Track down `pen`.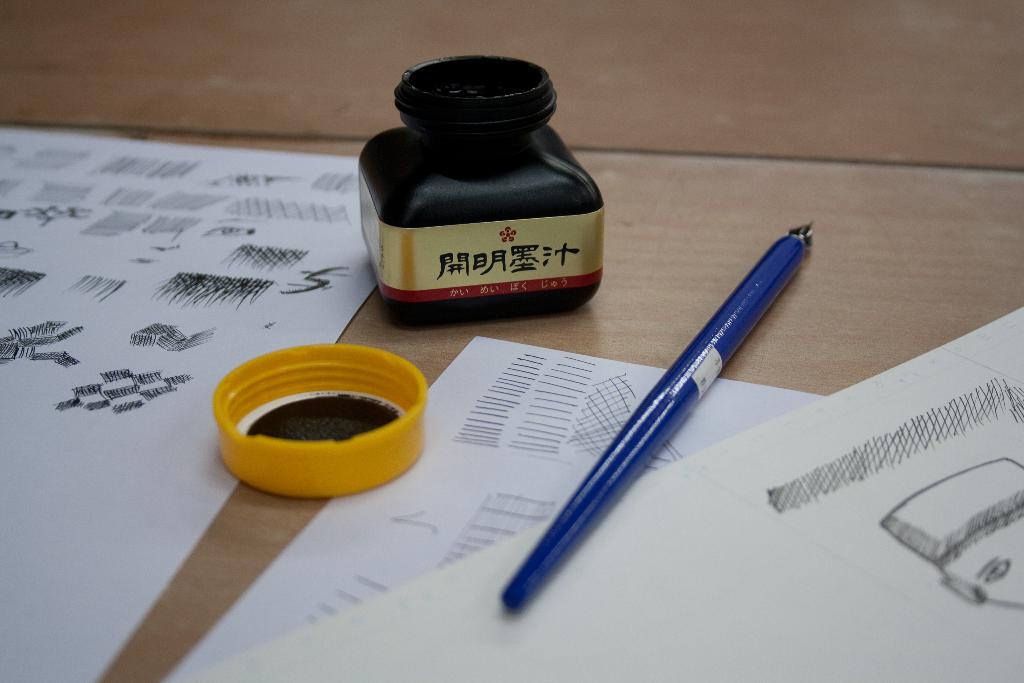
Tracked to bbox=(496, 222, 814, 611).
